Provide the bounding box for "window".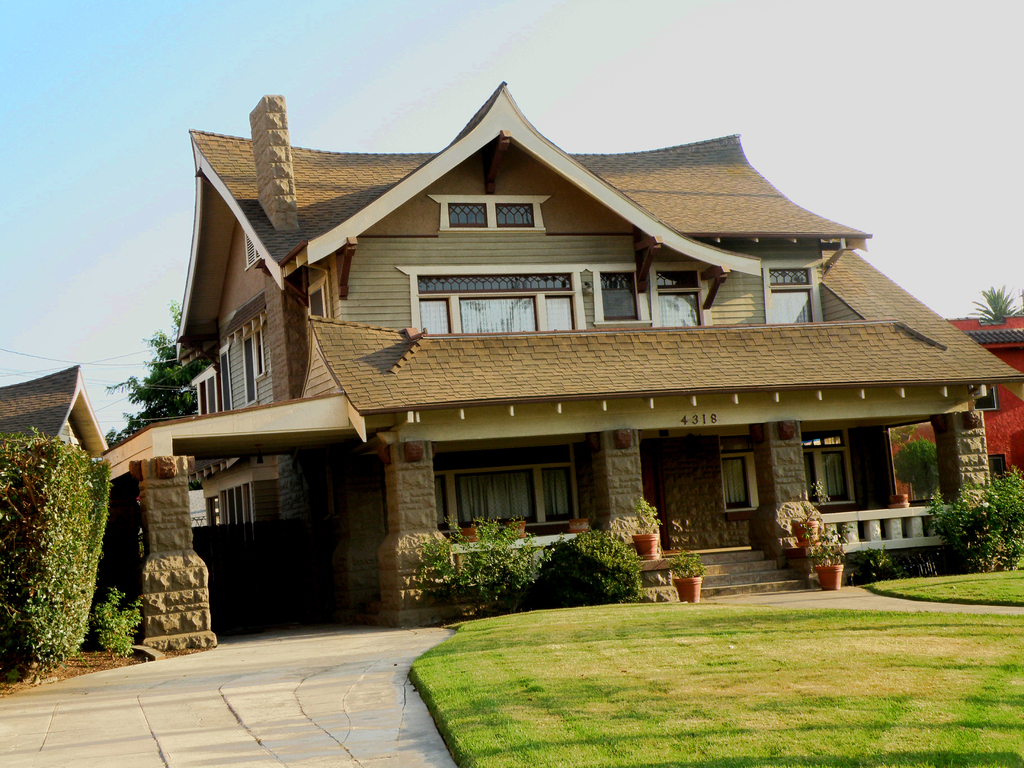
<box>591,262,652,323</box>.
